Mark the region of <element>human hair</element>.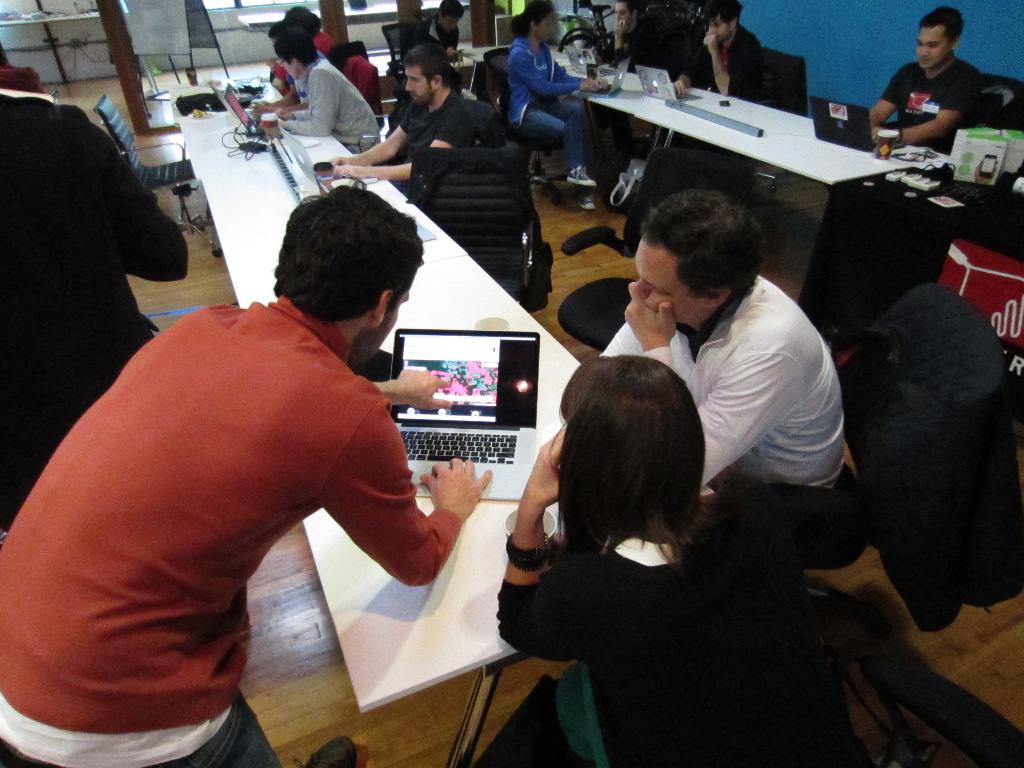
Region: locate(702, 0, 744, 26).
